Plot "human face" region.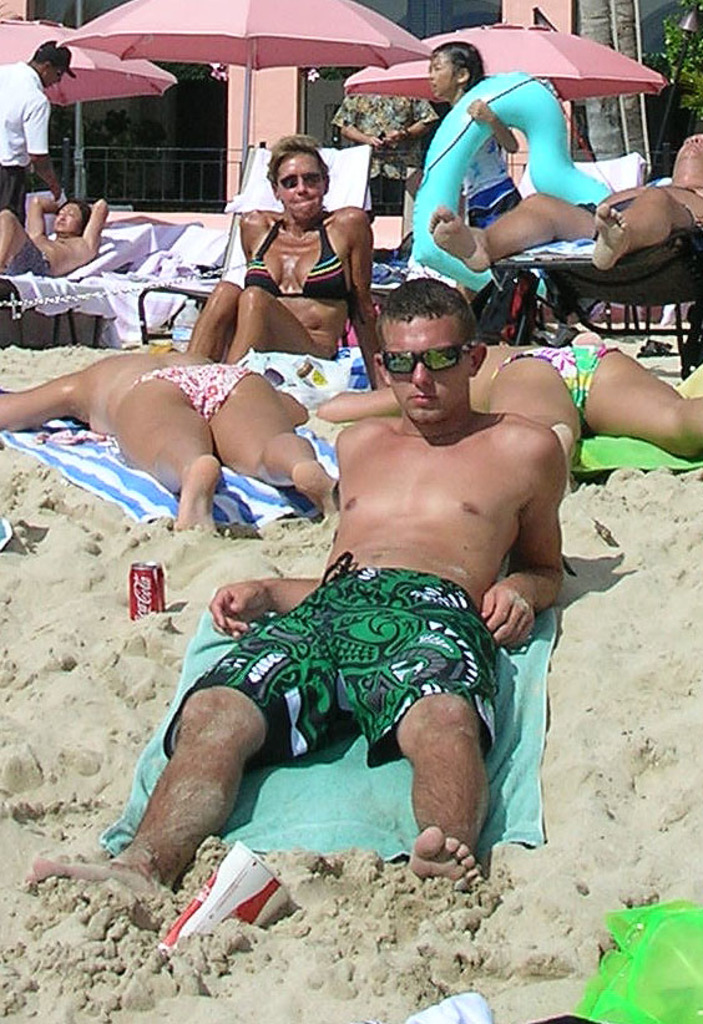
Plotted at 429 49 460 93.
